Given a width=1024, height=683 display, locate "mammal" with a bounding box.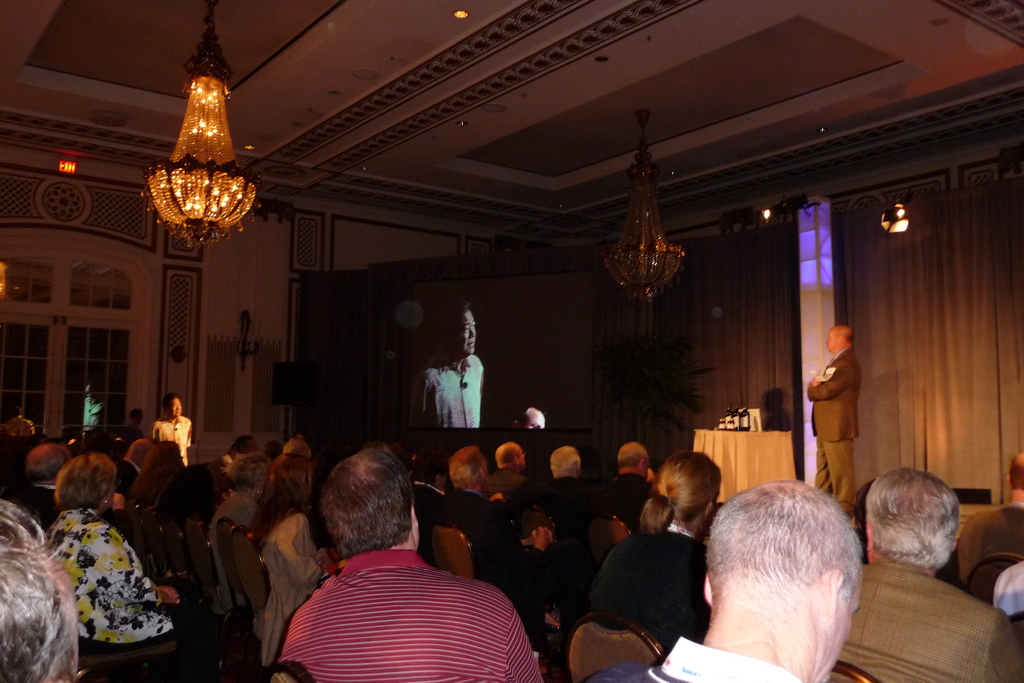
Located: (408,302,485,432).
